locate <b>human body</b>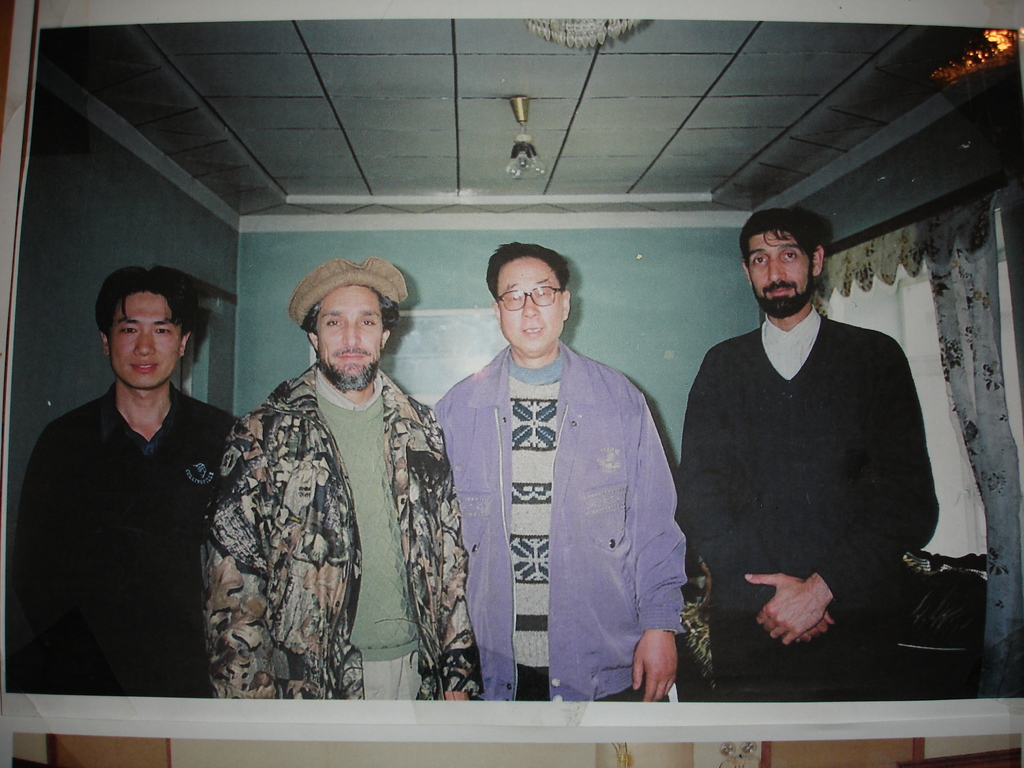
203, 262, 478, 696
